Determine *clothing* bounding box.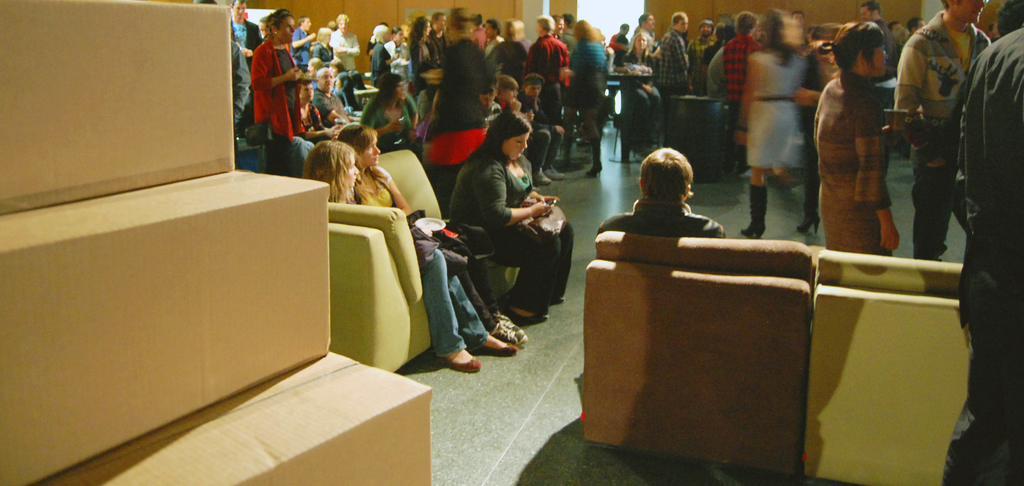
Determined: l=362, t=161, r=513, b=328.
